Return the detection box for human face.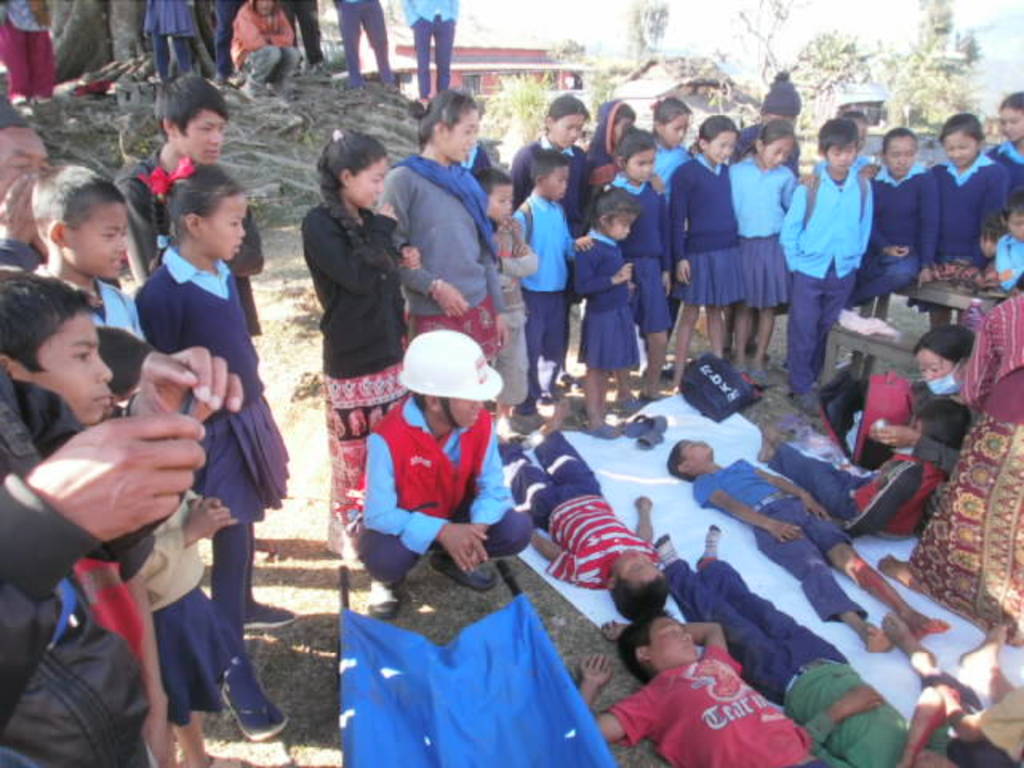
(x1=11, y1=277, x2=109, y2=416).
